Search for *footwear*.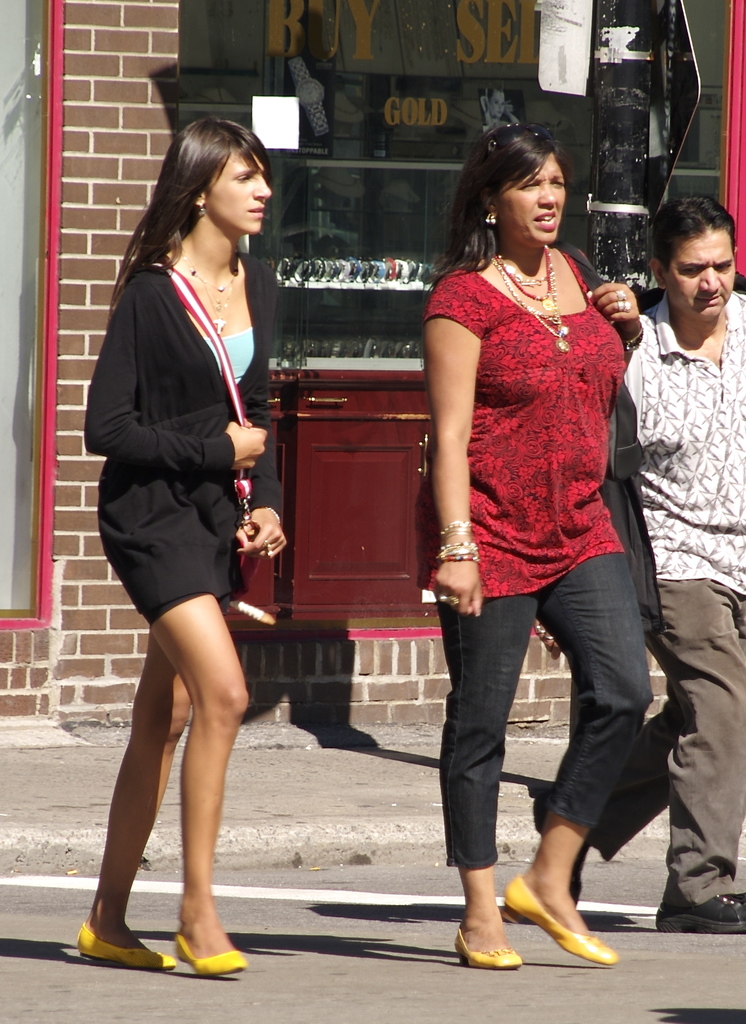
Found at {"left": 73, "top": 924, "right": 176, "bottom": 972}.
